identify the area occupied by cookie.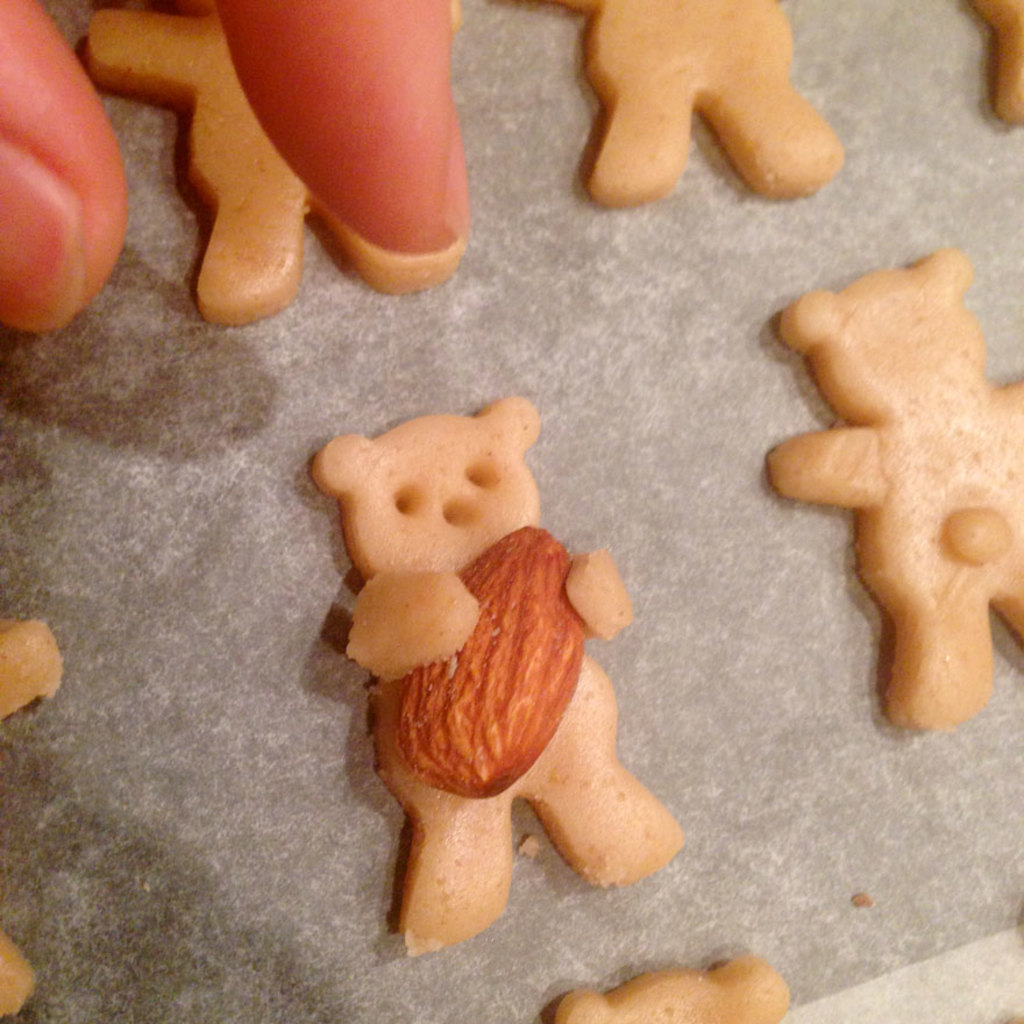
Area: 769/240/1023/740.
